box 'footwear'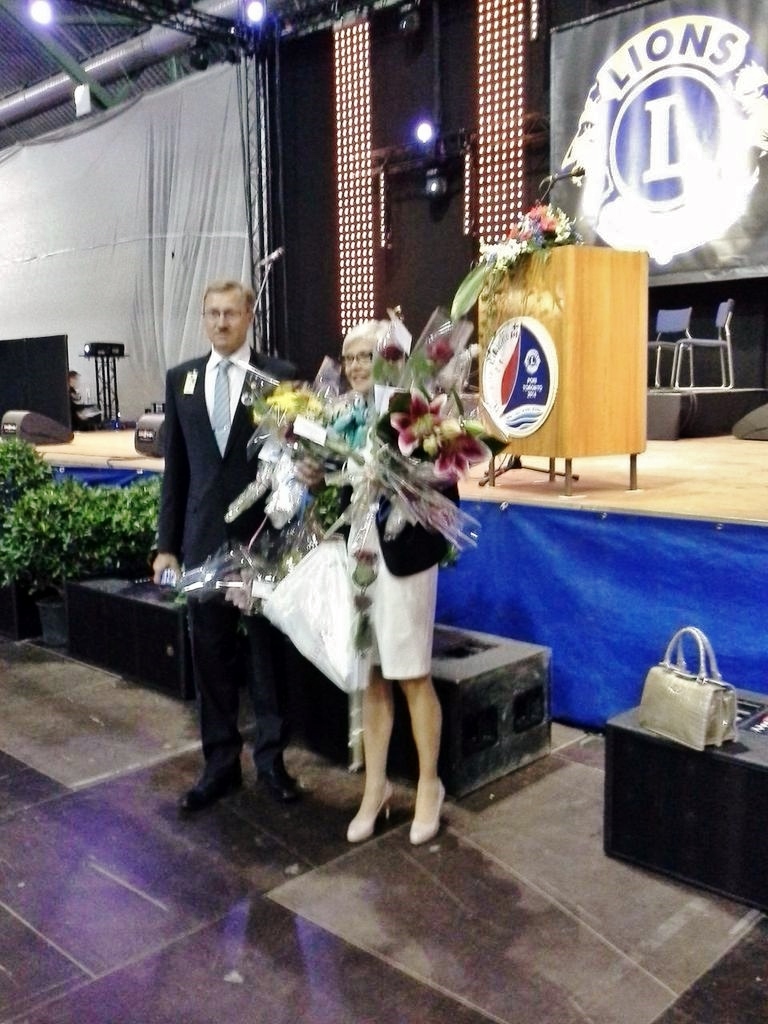
pyautogui.locateOnScreen(262, 765, 306, 806)
